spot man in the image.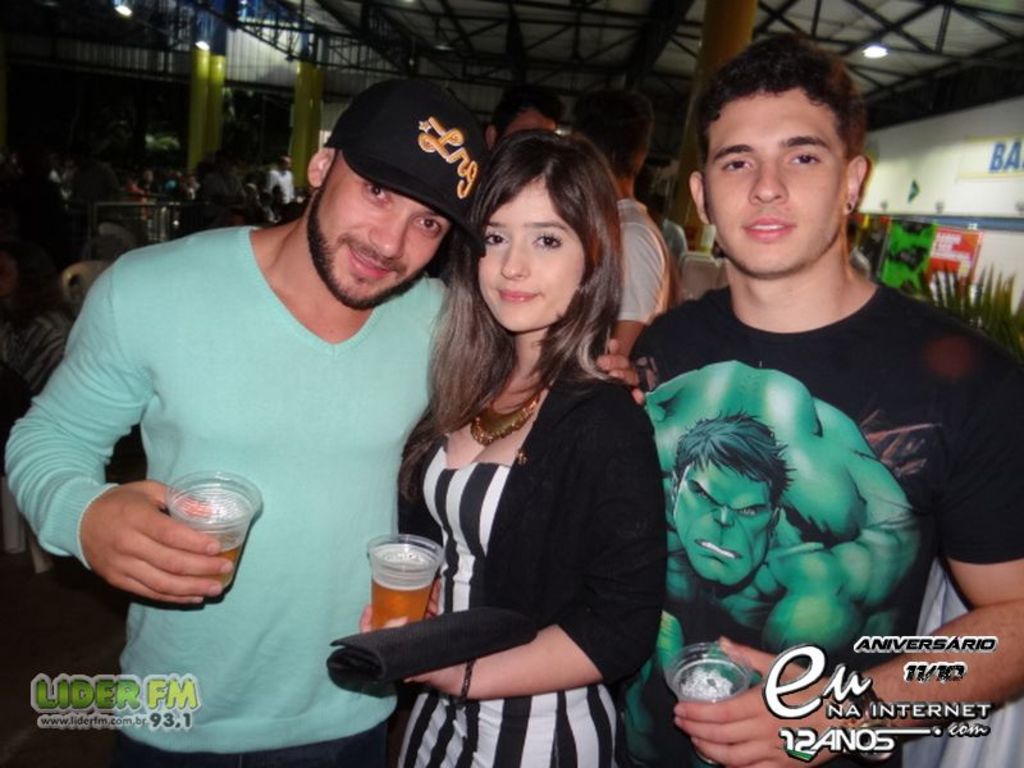
man found at box(641, 353, 924, 686).
